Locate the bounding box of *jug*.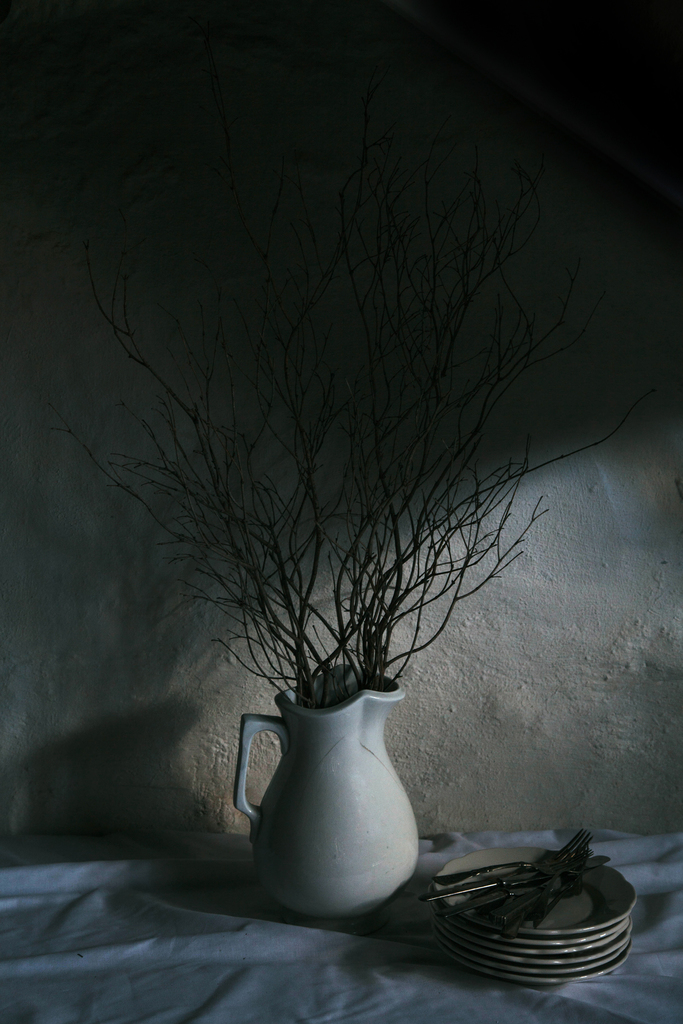
Bounding box: region(235, 700, 445, 923).
